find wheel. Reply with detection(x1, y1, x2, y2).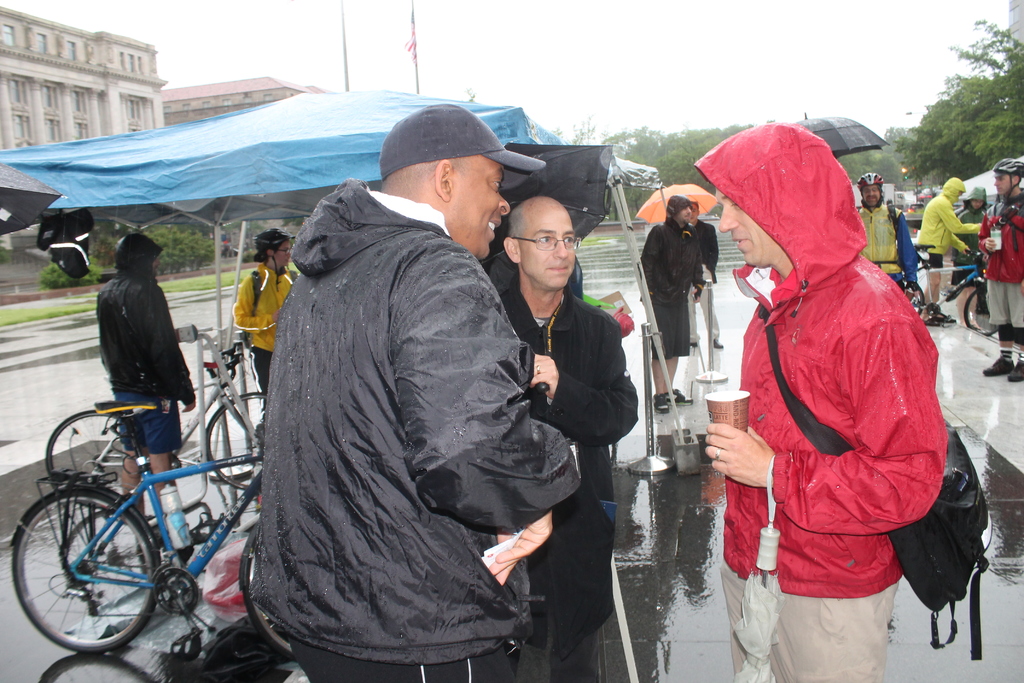
detection(200, 391, 268, 493).
